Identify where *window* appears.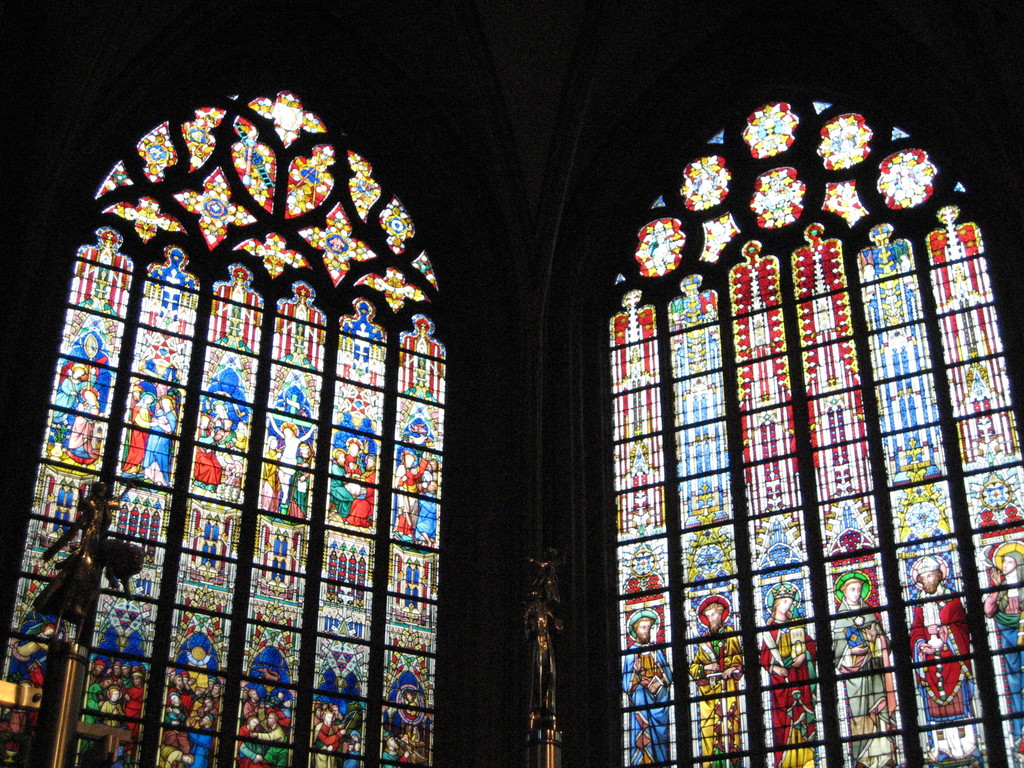
Appears at [left=591, top=65, right=999, bottom=750].
